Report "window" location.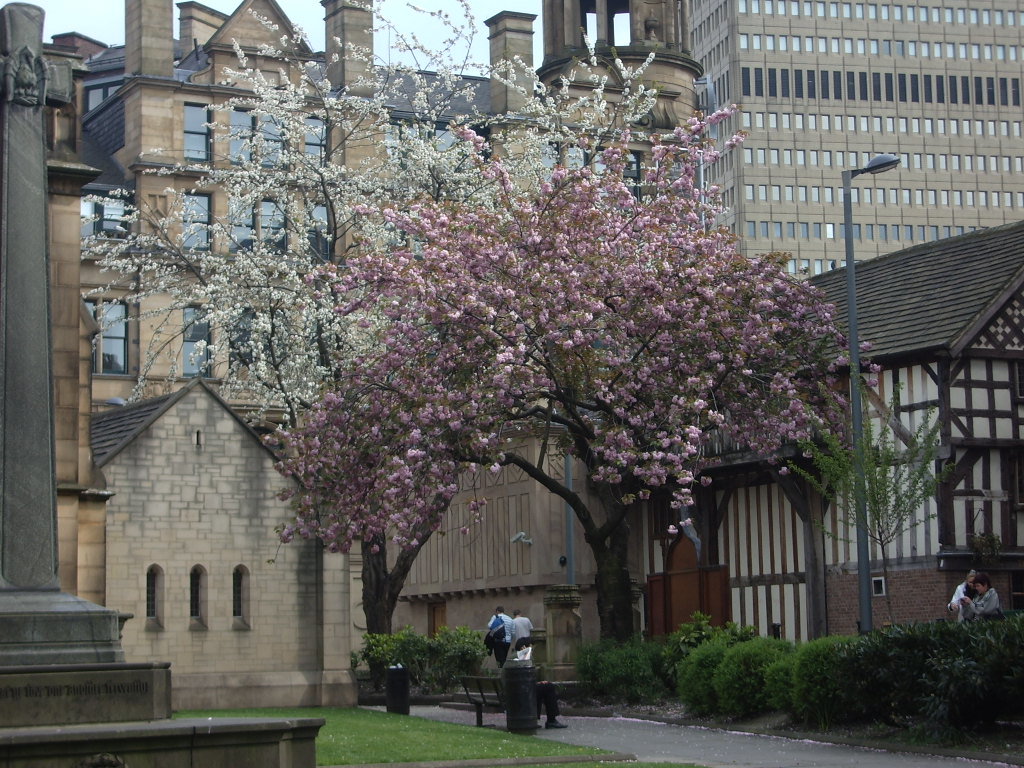
Report: box(85, 194, 137, 265).
